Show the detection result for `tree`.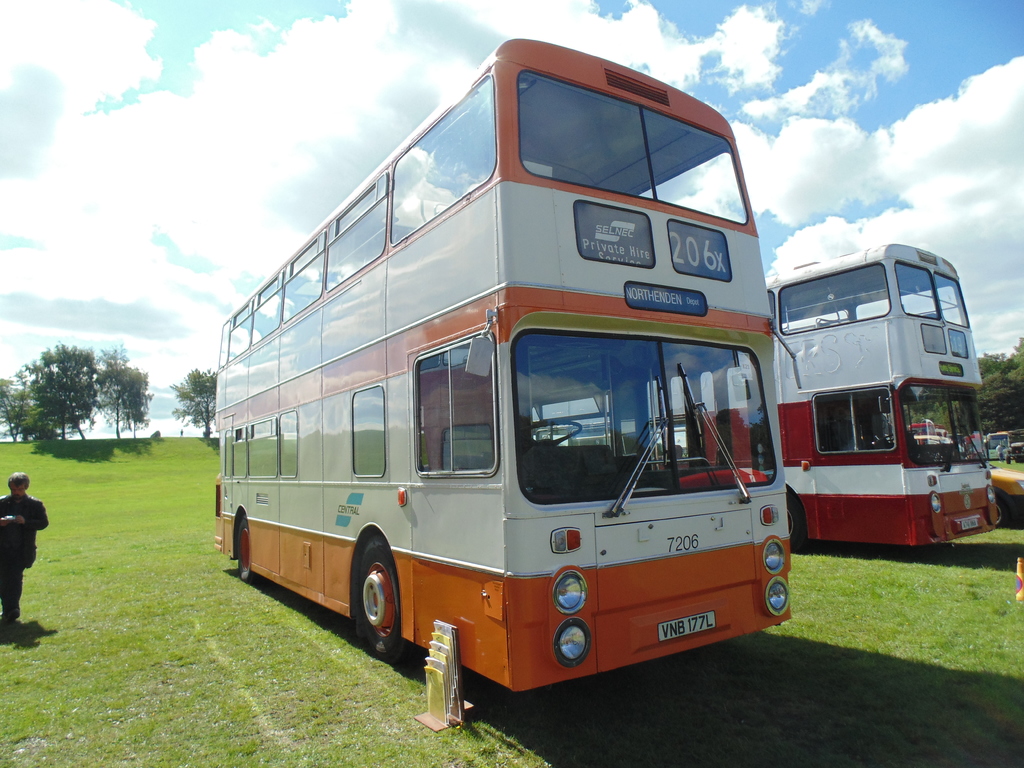
locate(11, 330, 123, 458).
